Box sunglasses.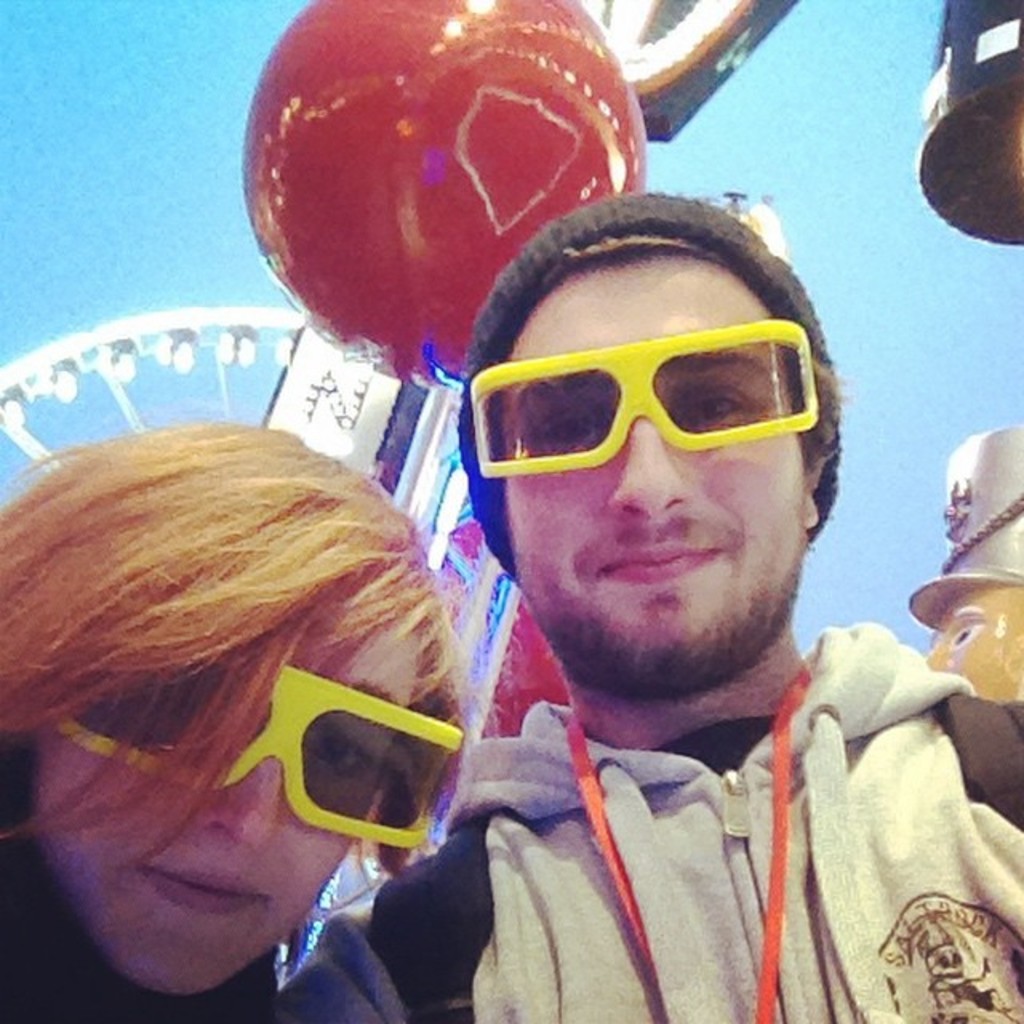
select_region(467, 317, 819, 477).
